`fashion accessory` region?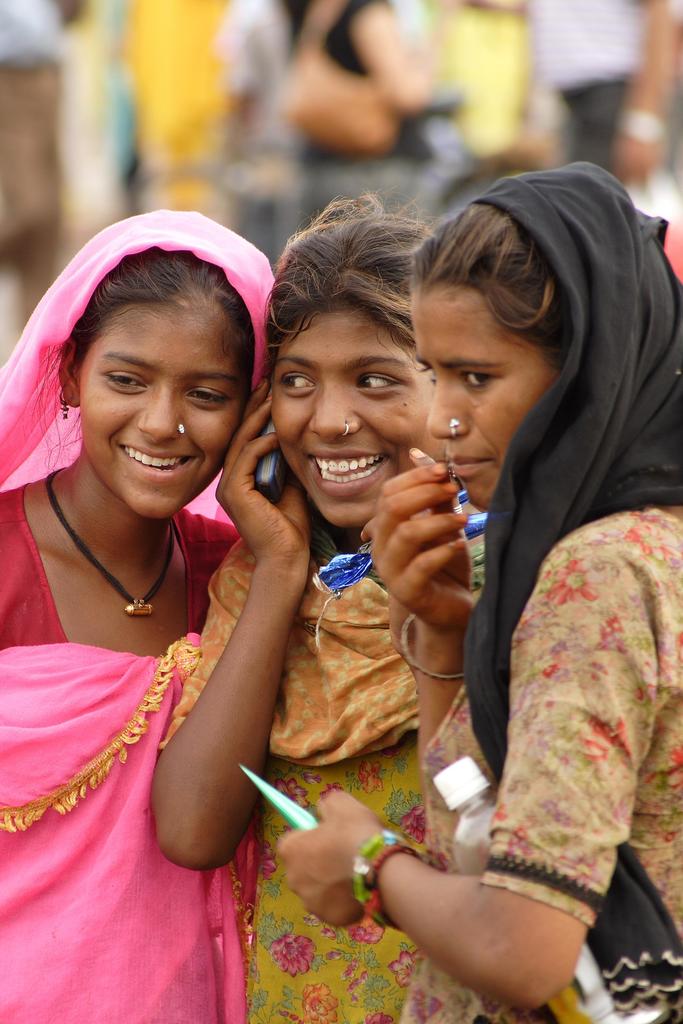
select_region(349, 843, 422, 944)
